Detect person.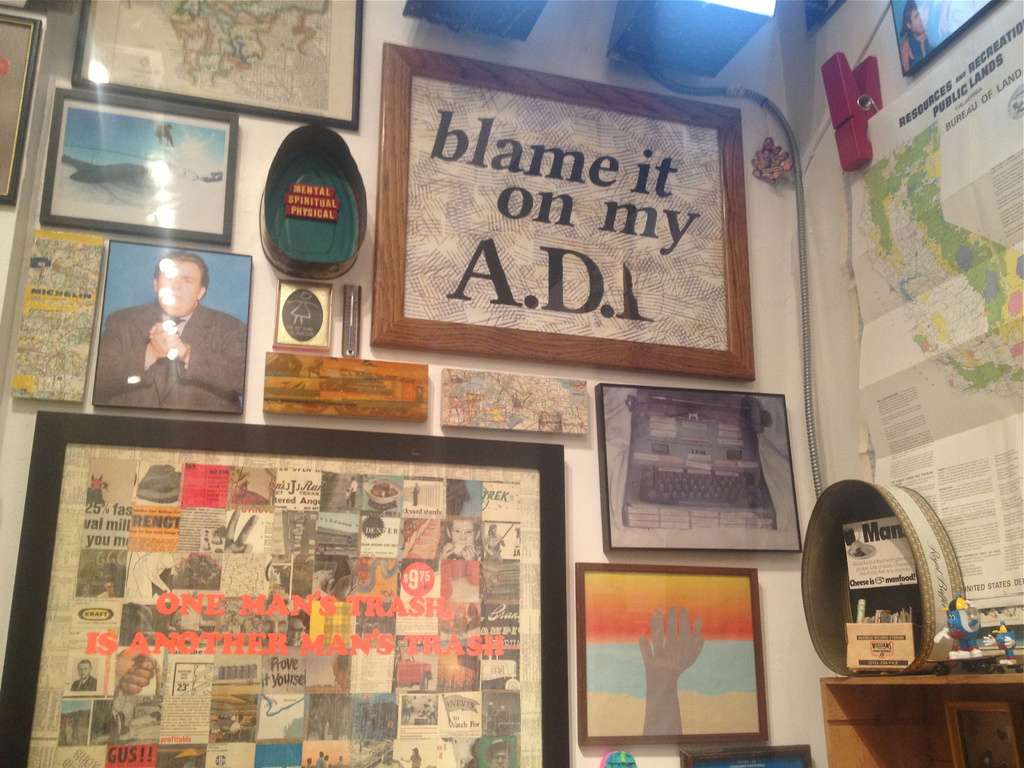
Detected at bbox=[110, 244, 234, 424].
